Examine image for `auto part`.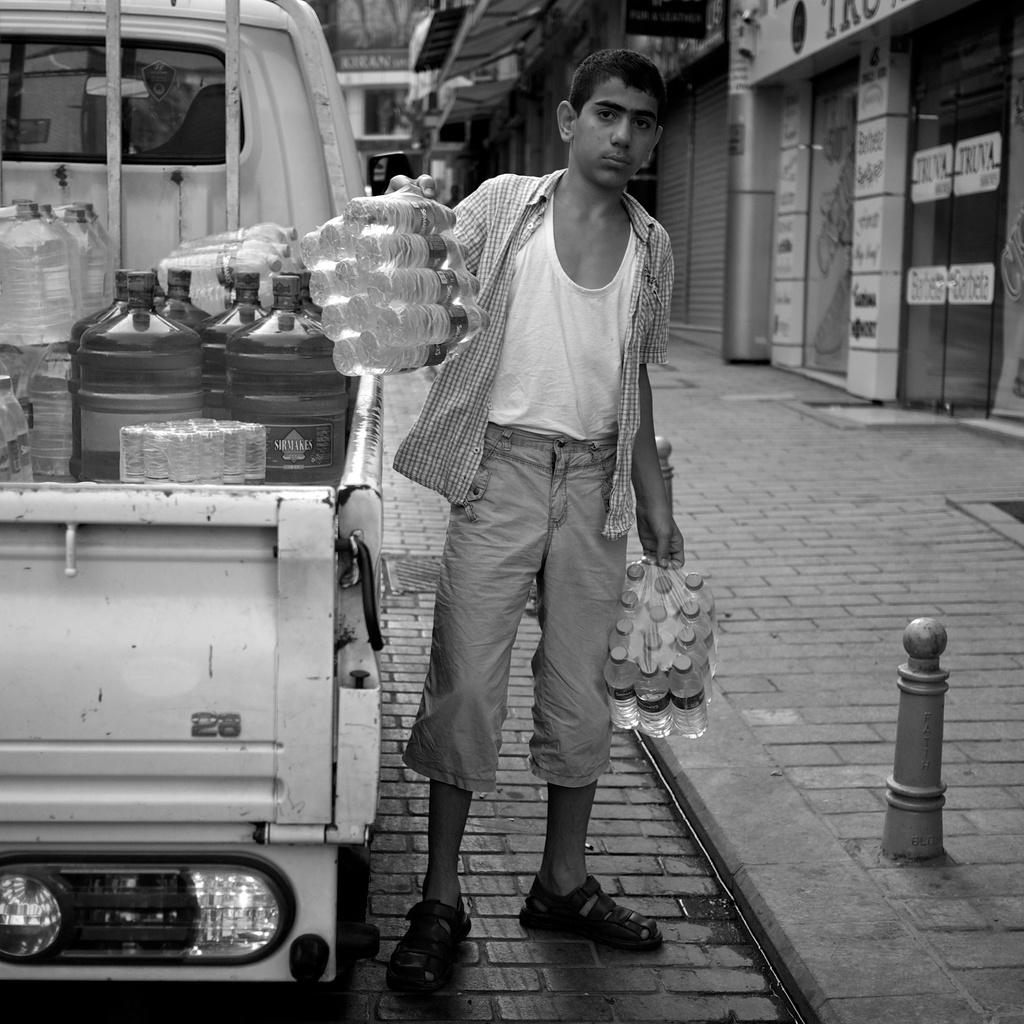
Examination result: [x1=15, y1=831, x2=341, y2=987].
